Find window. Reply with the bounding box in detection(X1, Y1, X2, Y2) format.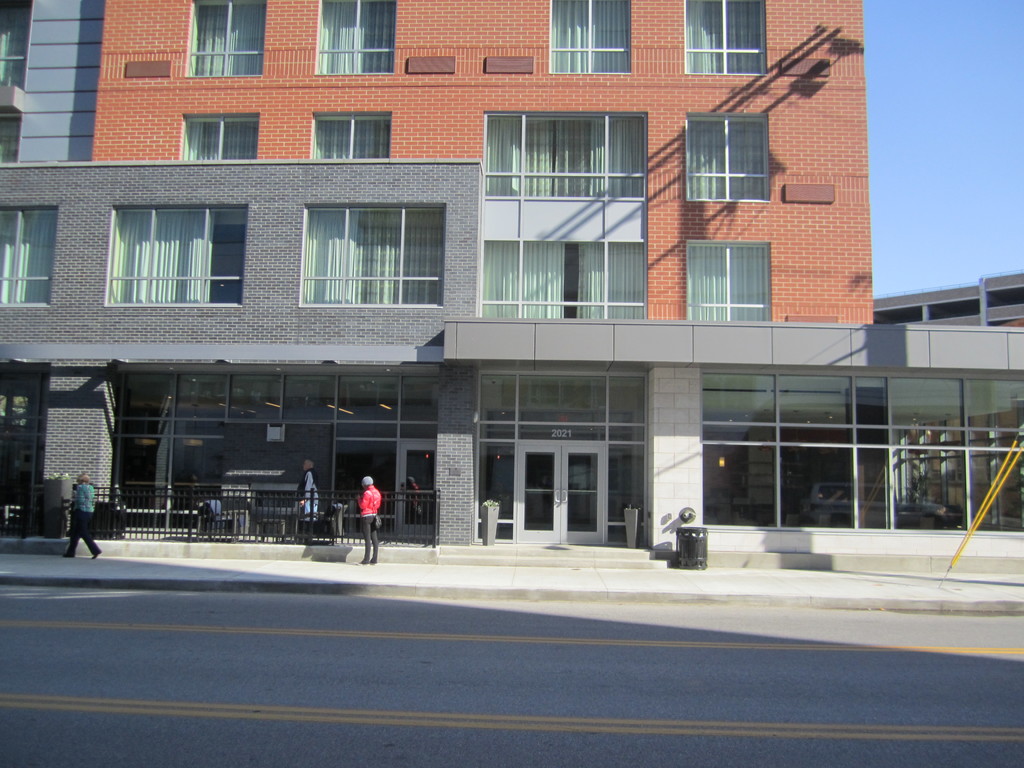
detection(686, 236, 771, 321).
